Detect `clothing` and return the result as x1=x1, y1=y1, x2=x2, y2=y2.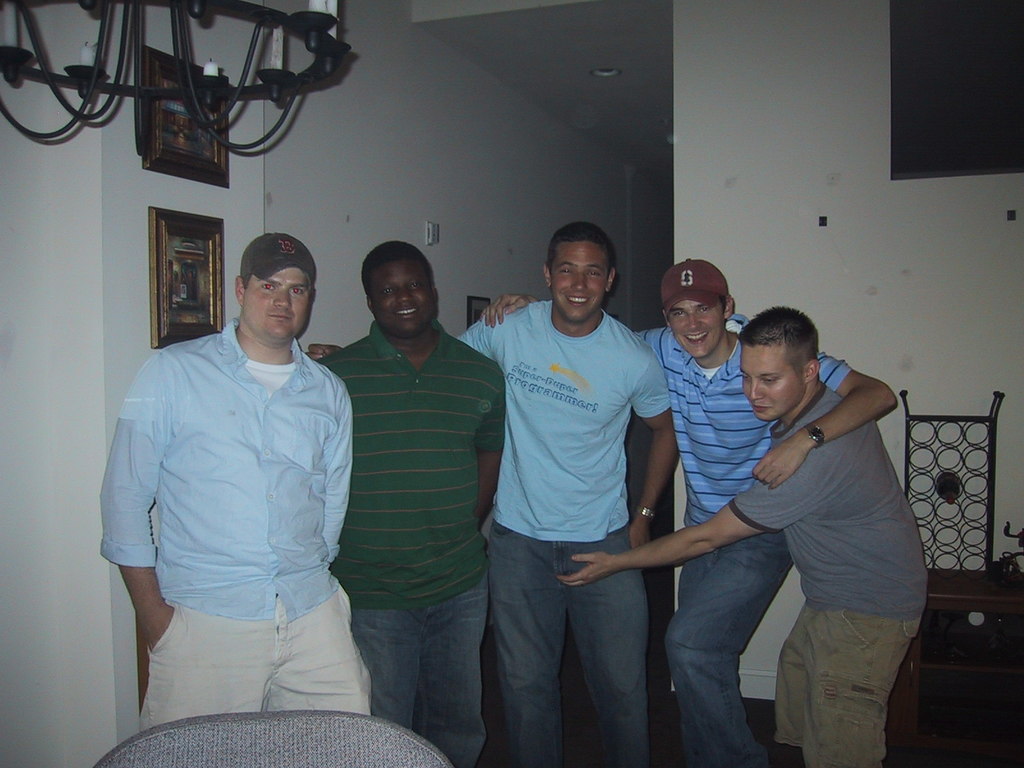
x1=727, y1=378, x2=928, y2=767.
